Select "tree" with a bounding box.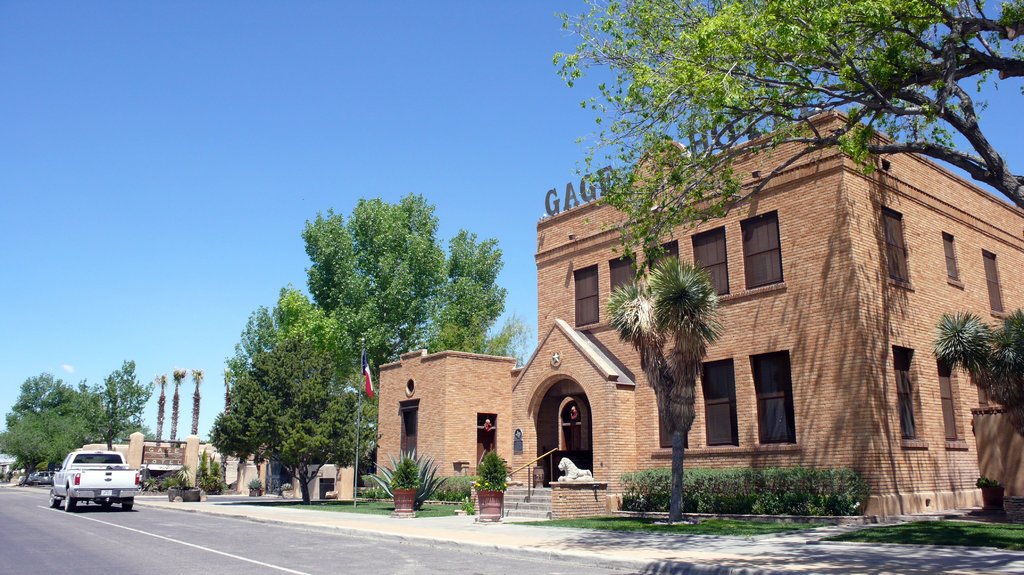
Rect(79, 362, 147, 453).
